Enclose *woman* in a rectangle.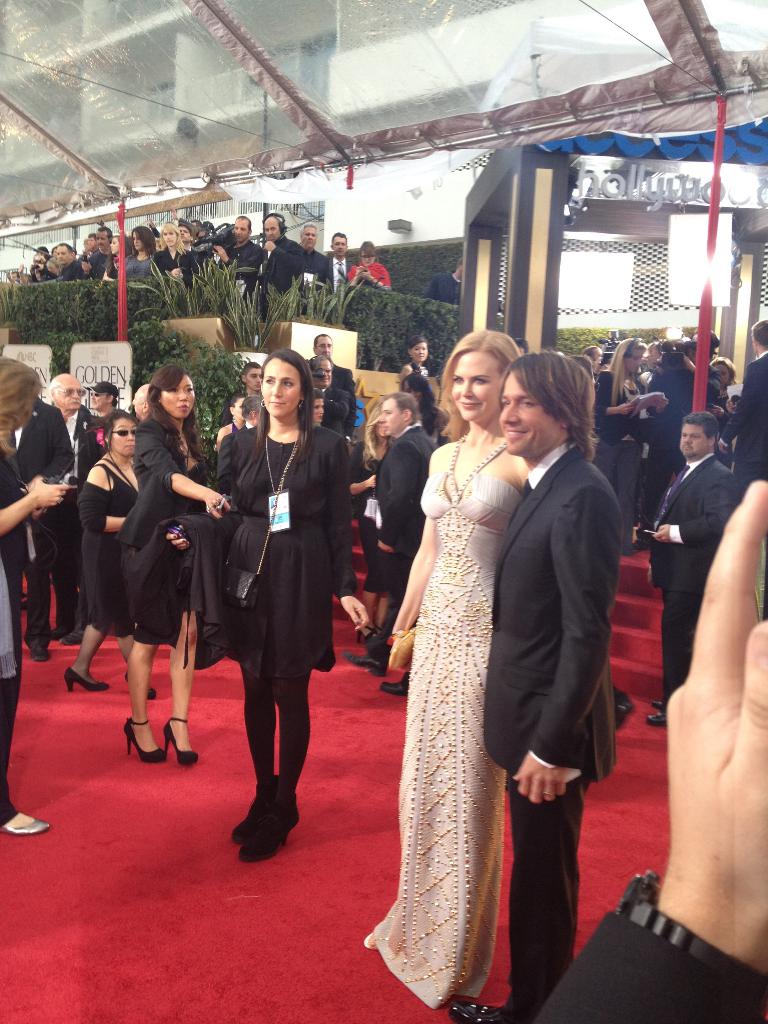
BBox(600, 339, 663, 548).
